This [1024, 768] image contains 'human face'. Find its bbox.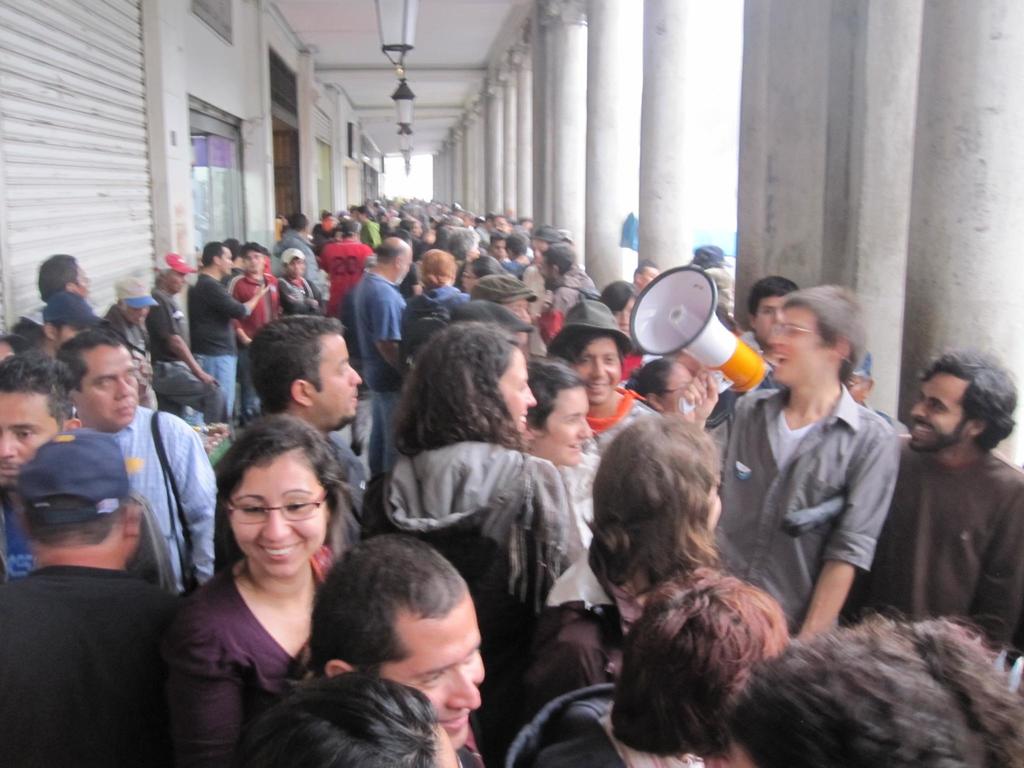
select_region(463, 268, 479, 290).
